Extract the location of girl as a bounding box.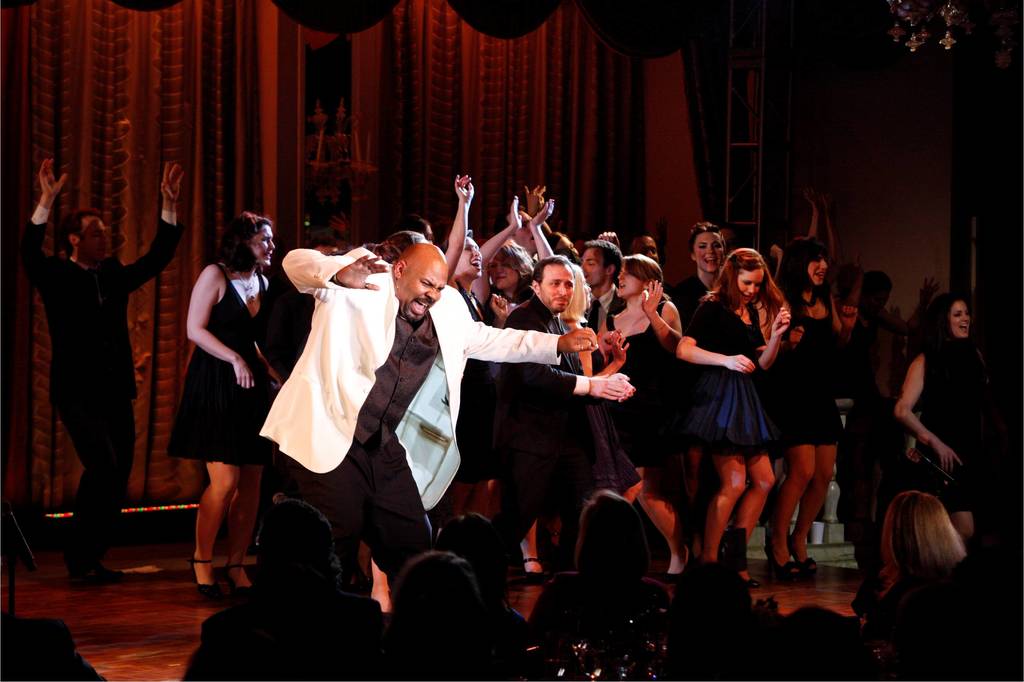
{"left": 674, "top": 245, "right": 791, "bottom": 586}.
